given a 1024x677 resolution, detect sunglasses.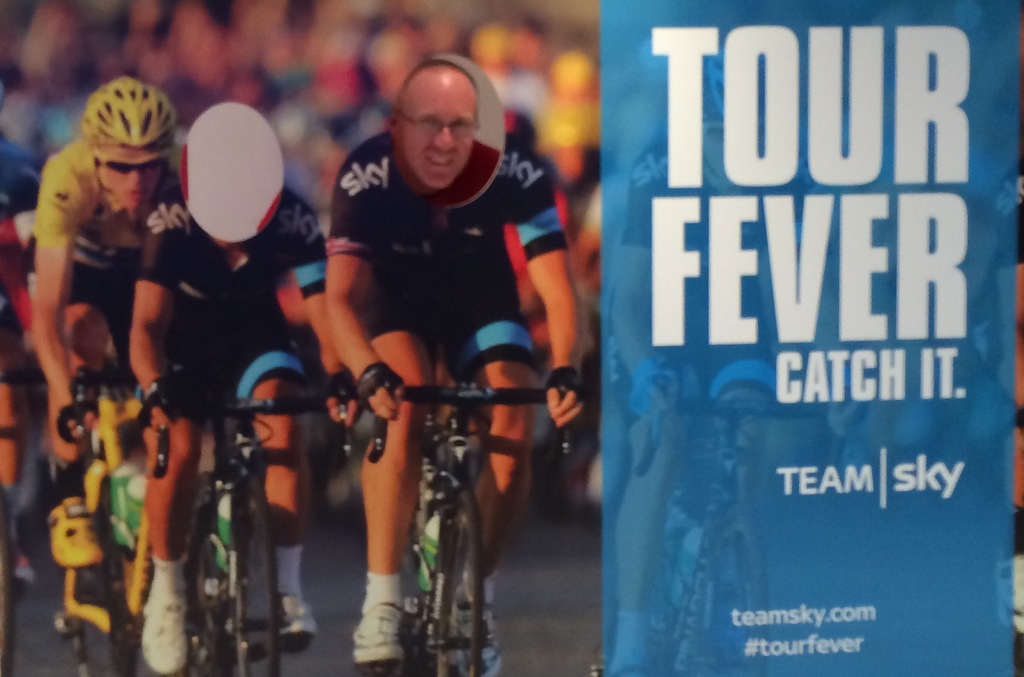
x1=95, y1=149, x2=173, y2=175.
